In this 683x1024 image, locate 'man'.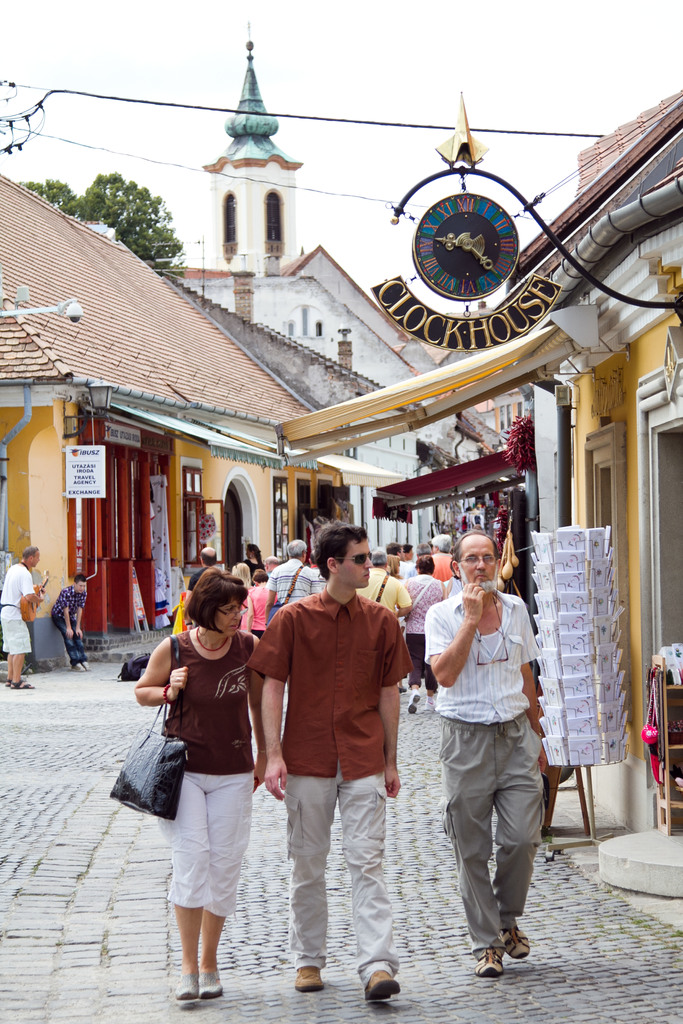
Bounding box: box=[420, 525, 542, 973].
